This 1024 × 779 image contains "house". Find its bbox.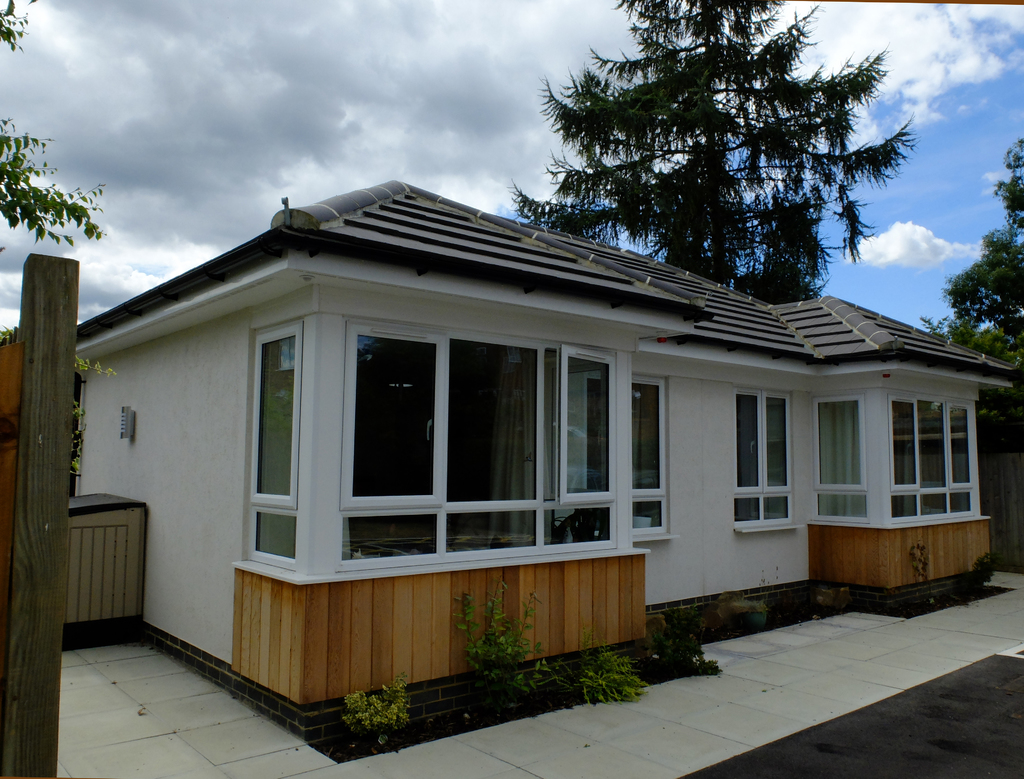
region(76, 180, 1021, 747).
